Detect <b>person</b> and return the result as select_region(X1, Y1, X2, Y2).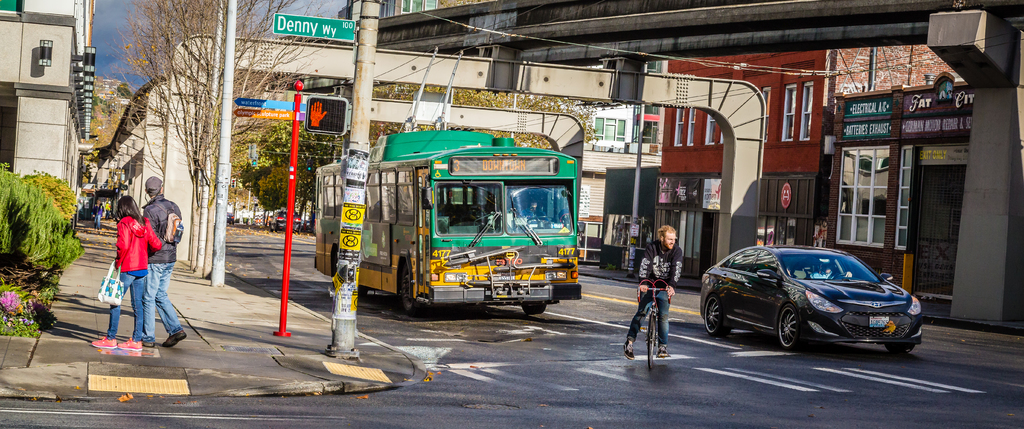
select_region(622, 224, 687, 360).
